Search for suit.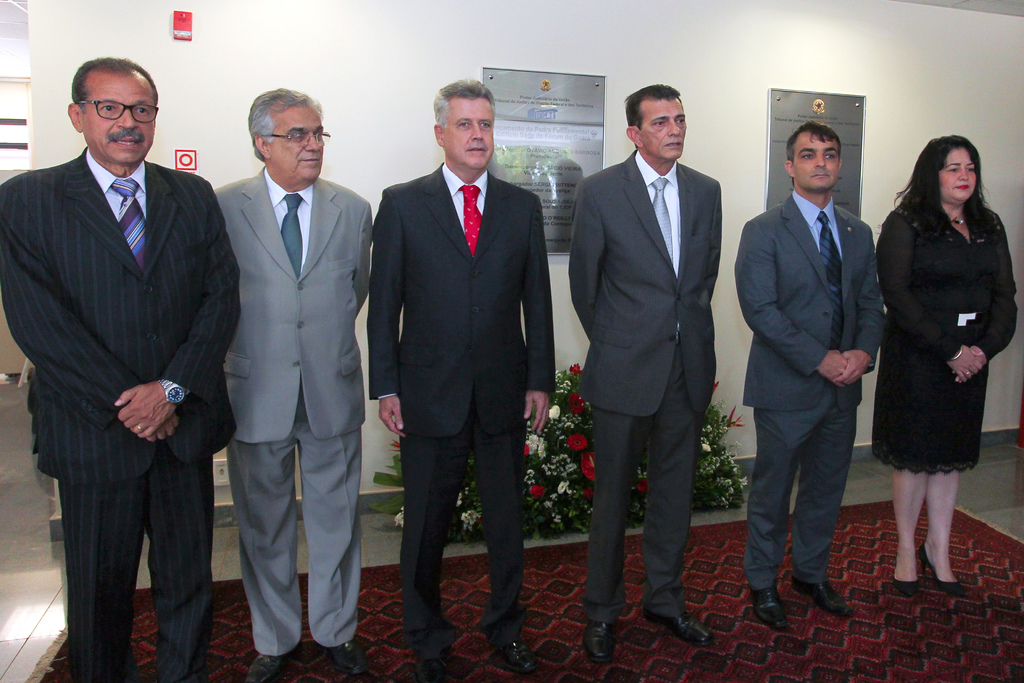
Found at box(570, 152, 723, 613).
